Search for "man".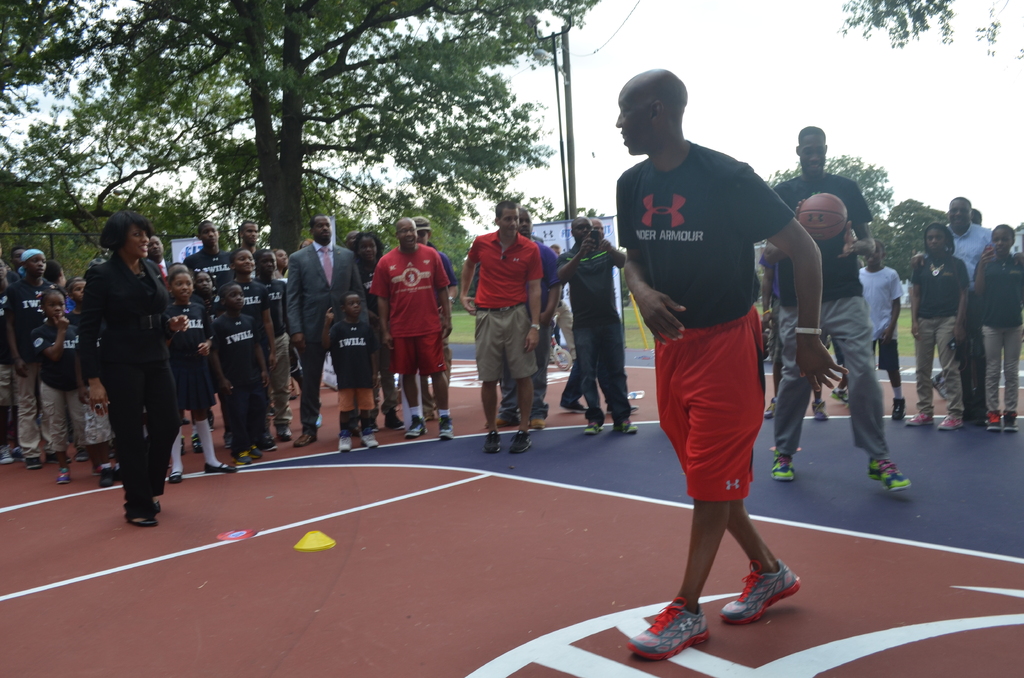
Found at box=[148, 232, 170, 261].
